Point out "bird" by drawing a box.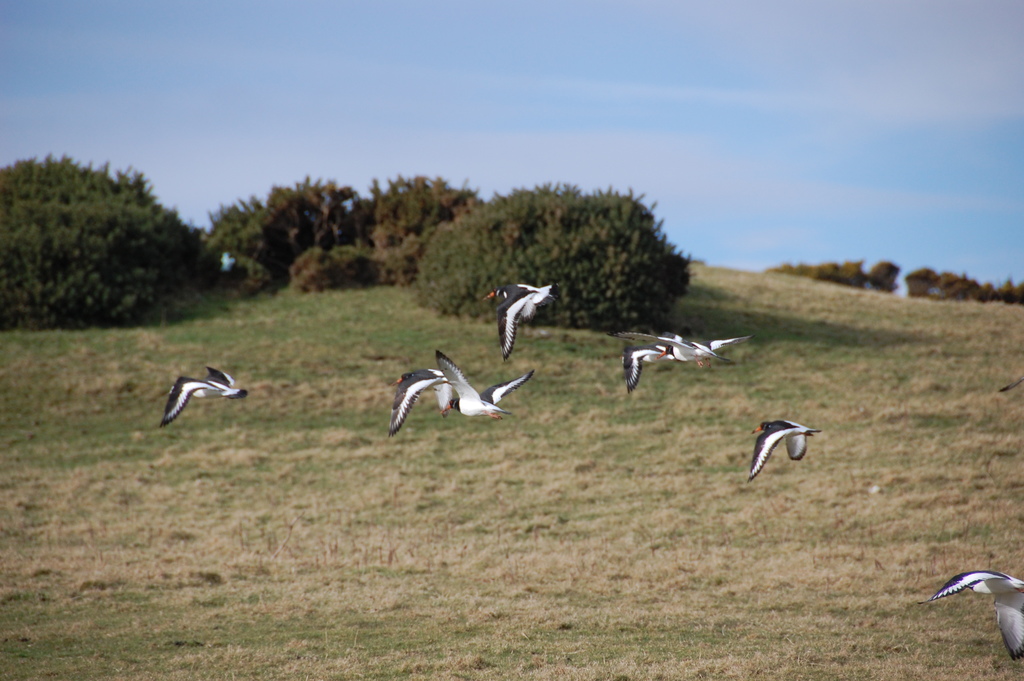
(x1=621, y1=345, x2=684, y2=395).
